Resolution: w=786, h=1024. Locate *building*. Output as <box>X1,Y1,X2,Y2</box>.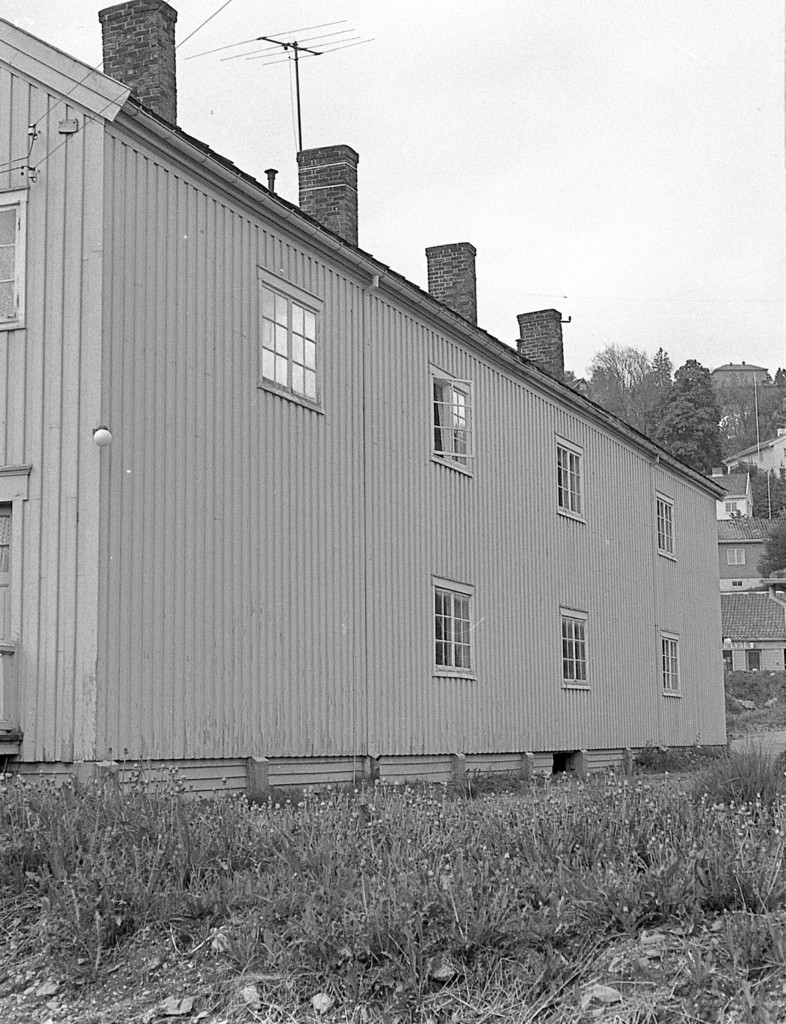
<box>730,438,785,476</box>.
